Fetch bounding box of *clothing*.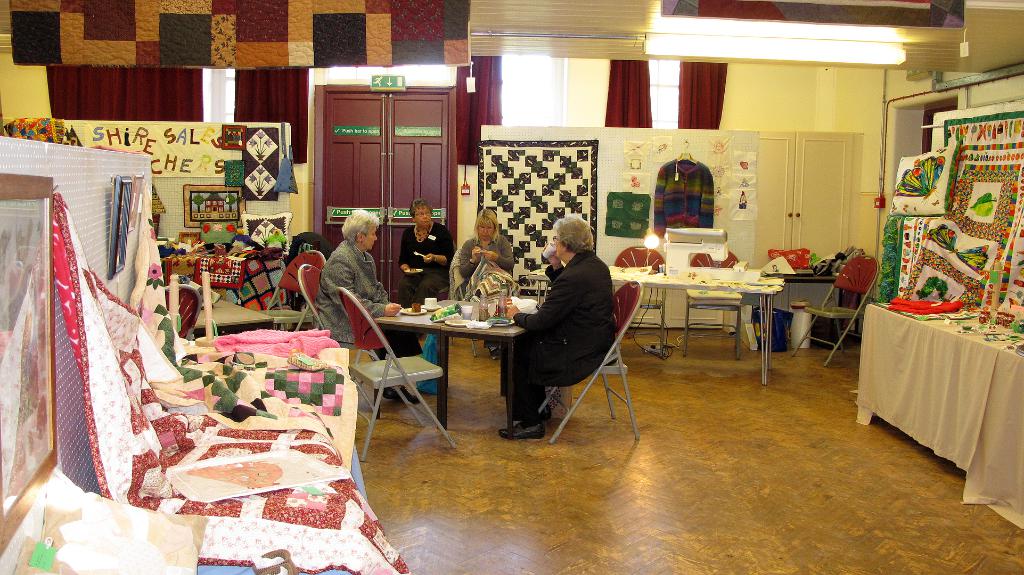
Bbox: box(656, 152, 727, 229).
